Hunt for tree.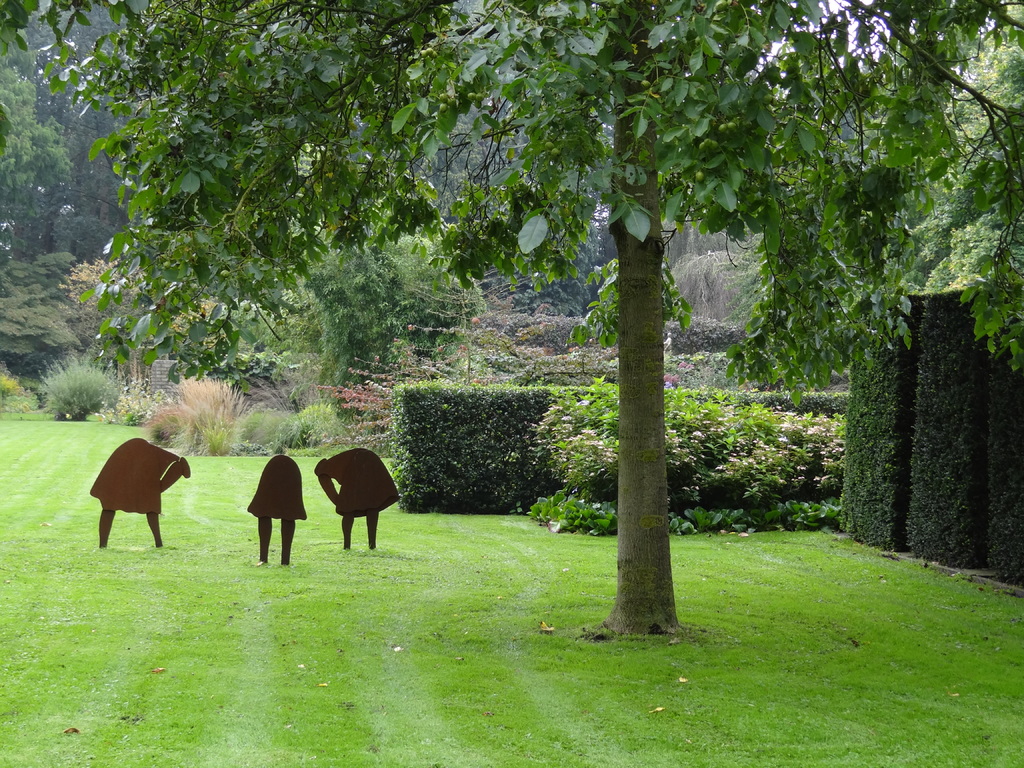
Hunted down at select_region(285, 225, 491, 397).
